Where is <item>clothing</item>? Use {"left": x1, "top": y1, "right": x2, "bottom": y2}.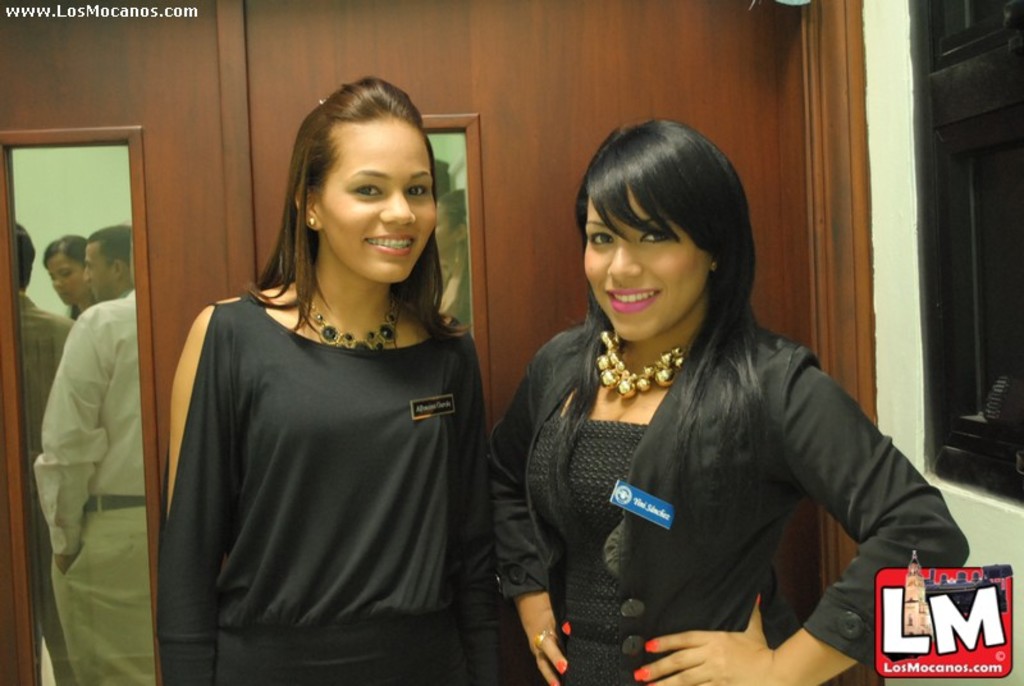
{"left": 18, "top": 289, "right": 65, "bottom": 685}.
